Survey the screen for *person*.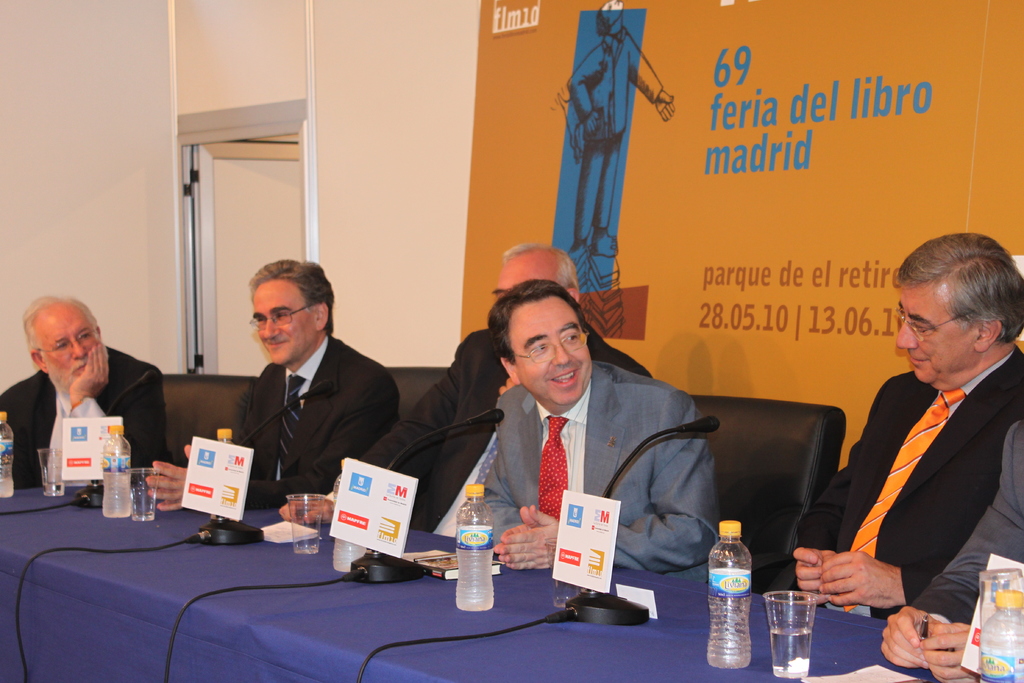
Survey found: [x1=459, y1=273, x2=725, y2=573].
